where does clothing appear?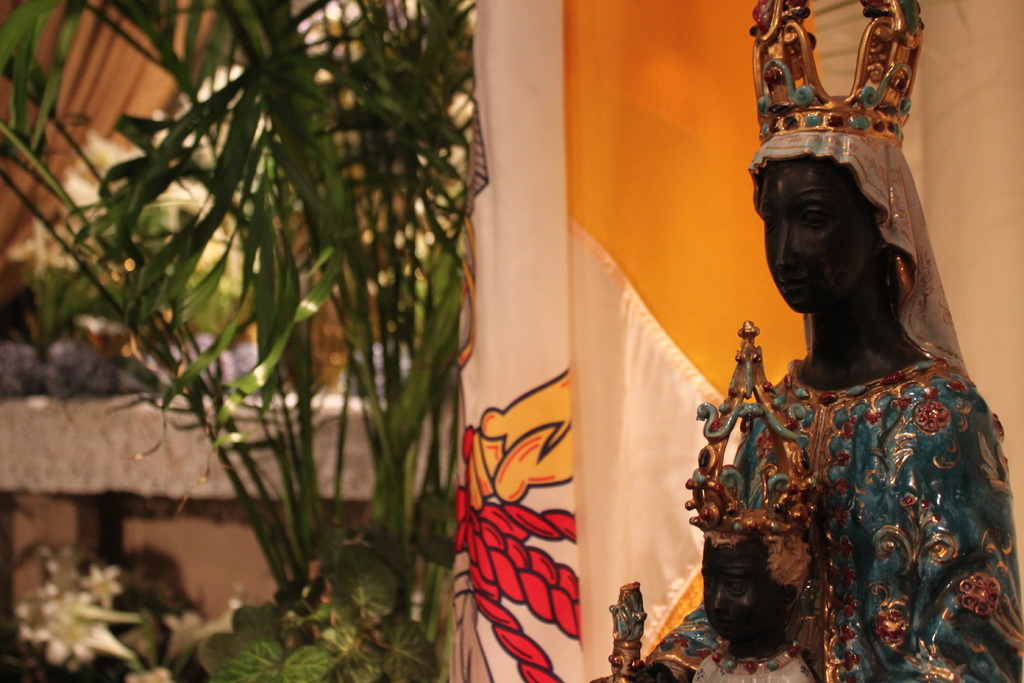
Appears at [639, 359, 1023, 682].
